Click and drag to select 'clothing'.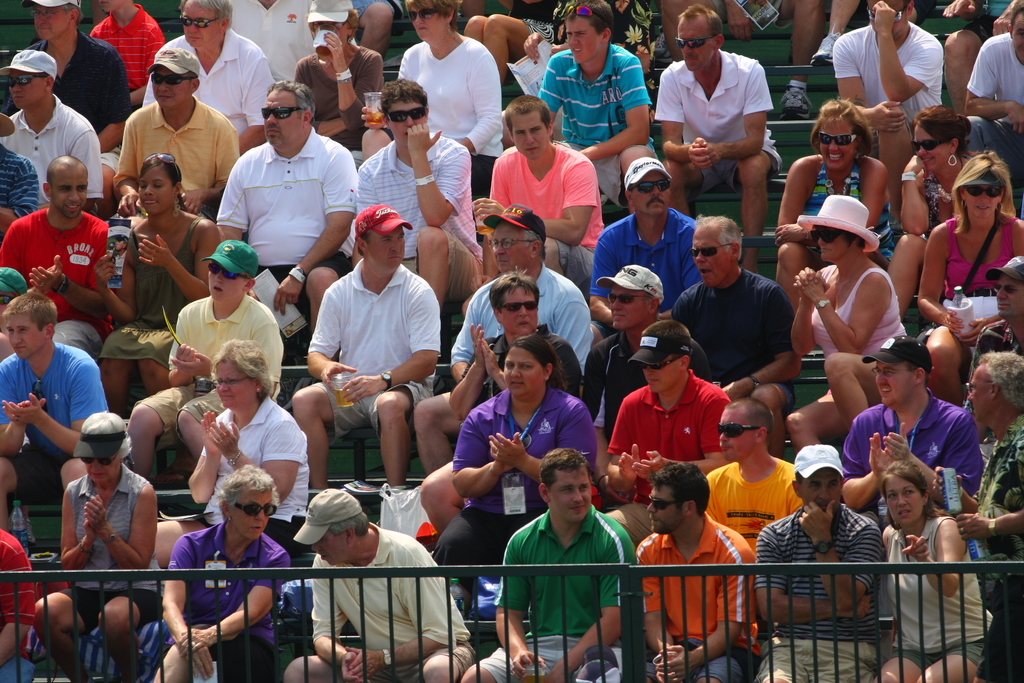
Selection: l=298, t=513, r=476, b=681.
